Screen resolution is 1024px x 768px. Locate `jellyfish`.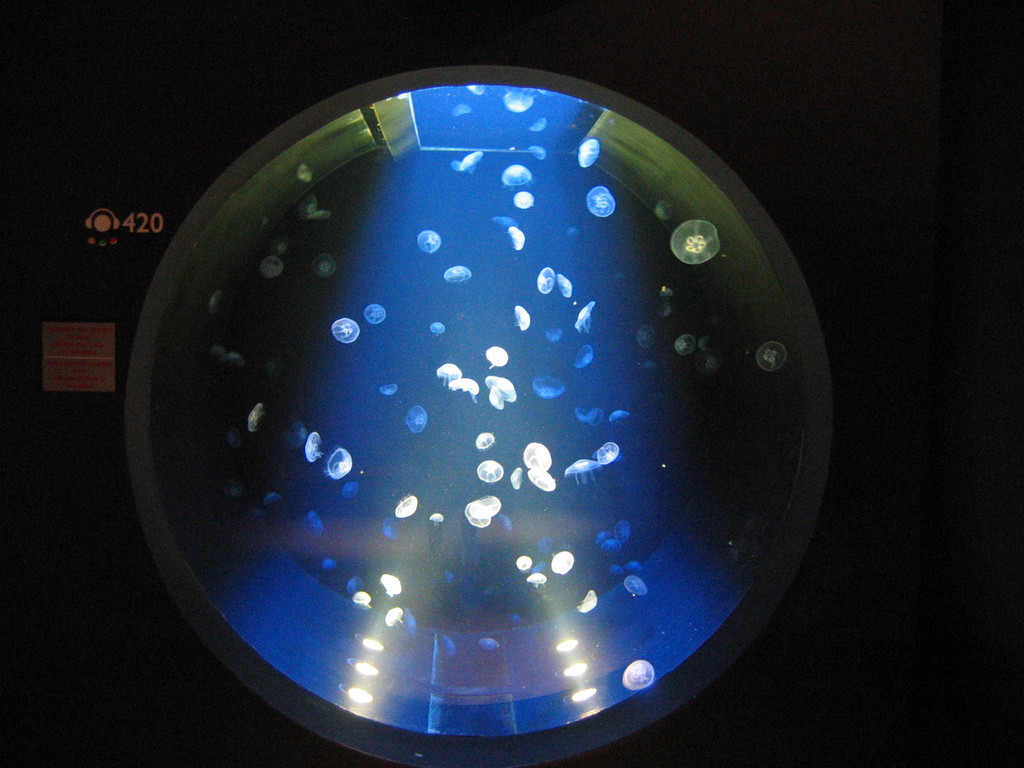
region(448, 378, 477, 402).
